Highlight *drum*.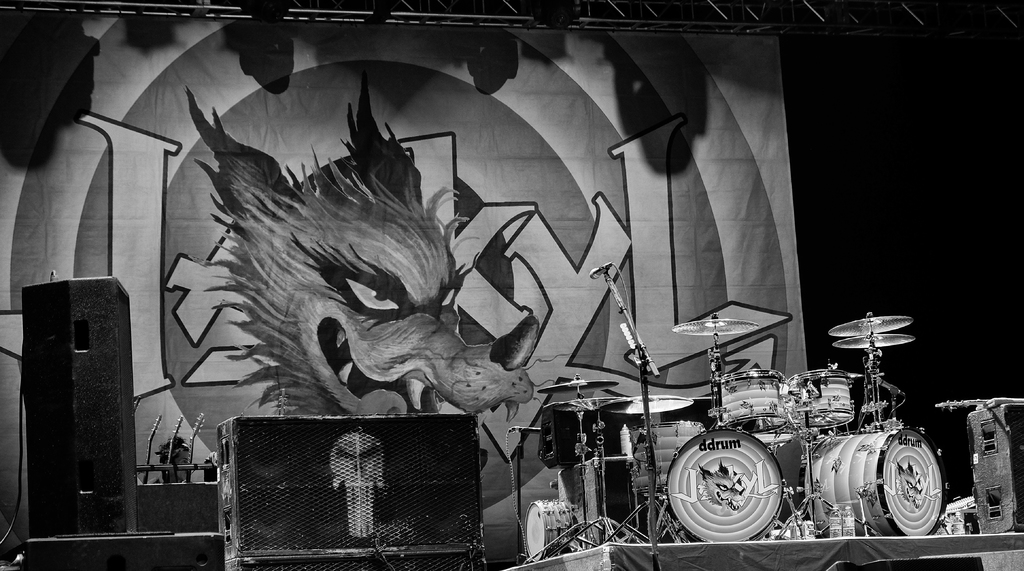
Highlighted region: bbox=(805, 427, 945, 532).
